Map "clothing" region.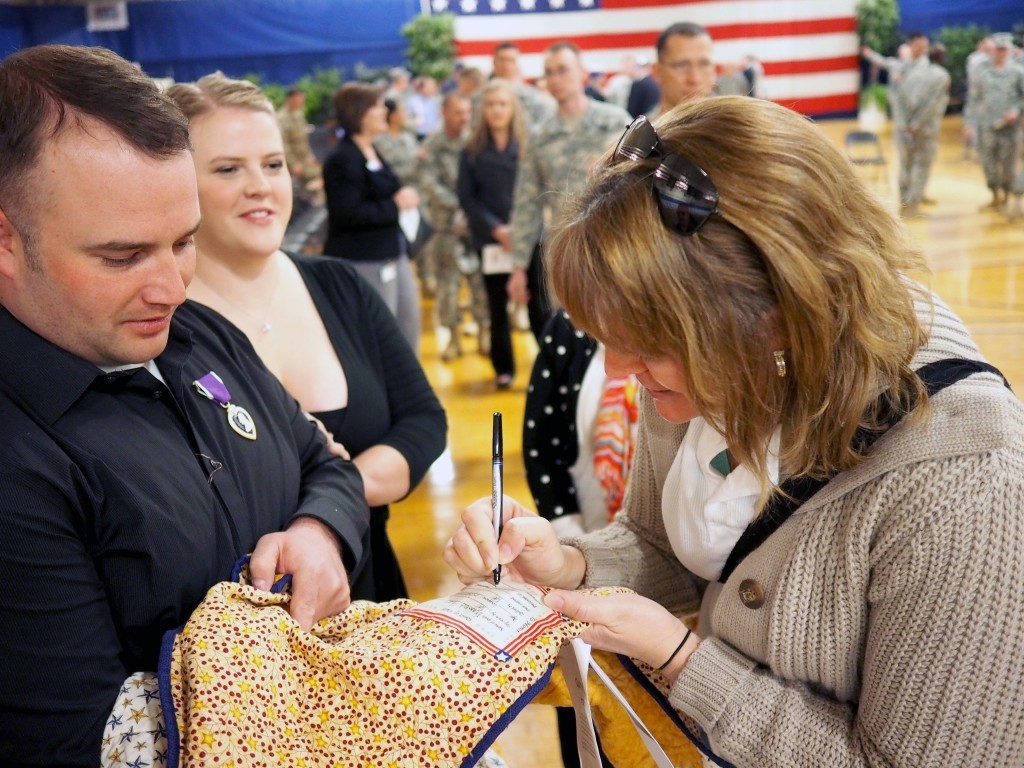
Mapped to pyautogui.locateOnScreen(519, 315, 643, 761).
